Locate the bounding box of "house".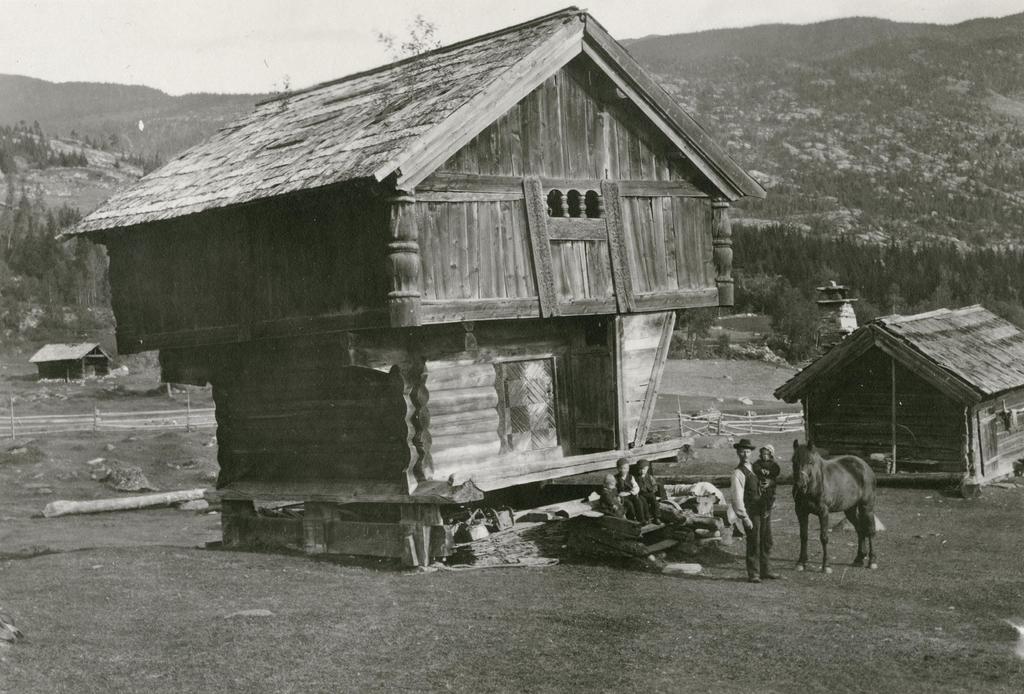
Bounding box: crop(96, 0, 762, 553).
